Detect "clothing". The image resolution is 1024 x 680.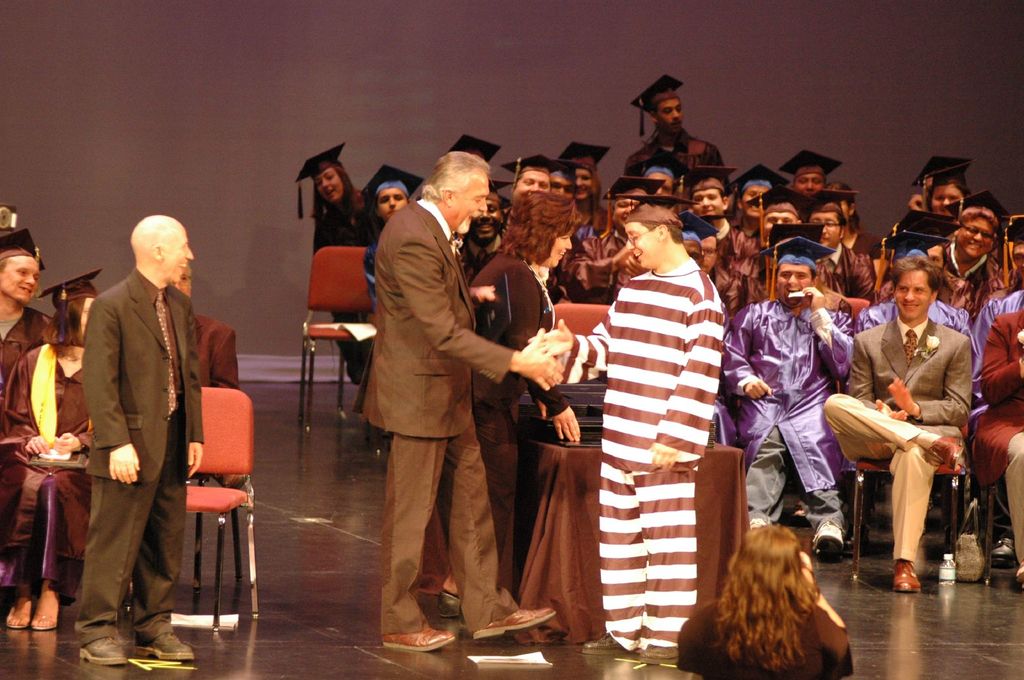
(76, 266, 210, 651).
